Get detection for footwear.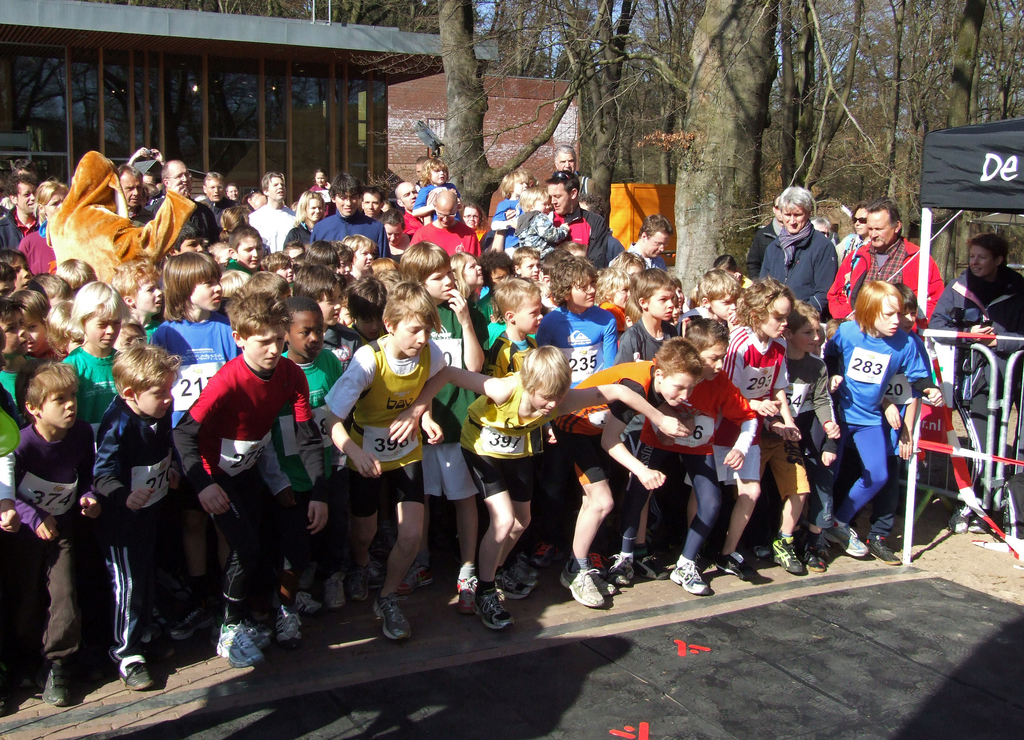
Detection: x1=639, y1=557, x2=676, y2=581.
